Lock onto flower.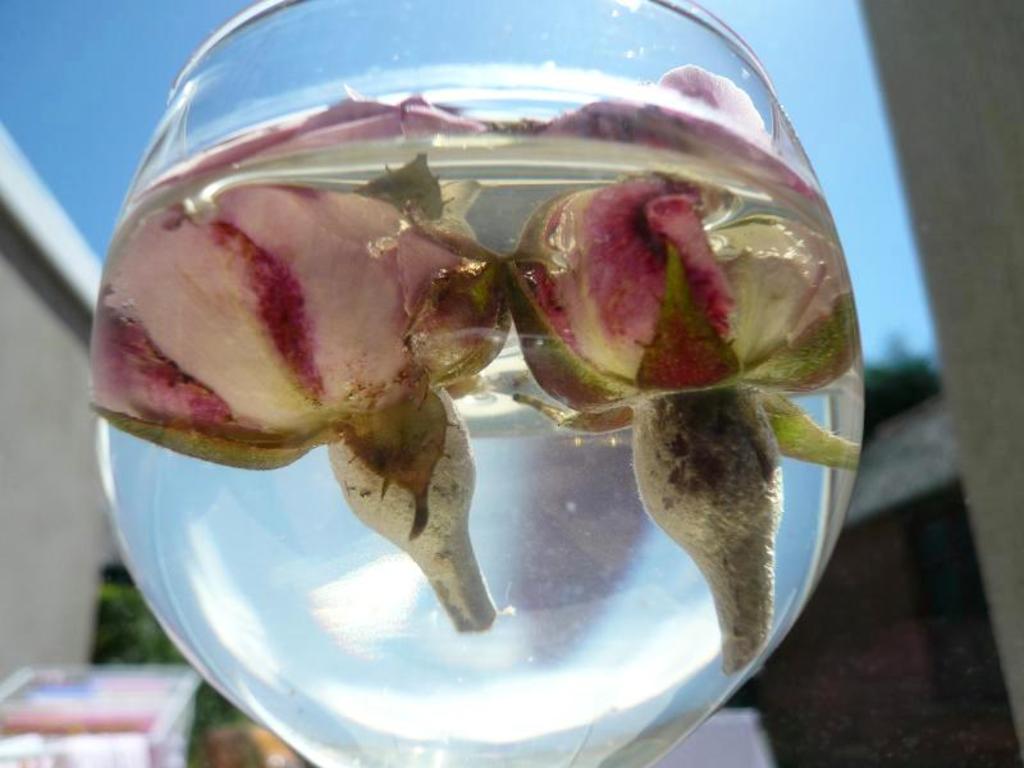
Locked: <box>92,95,556,471</box>.
